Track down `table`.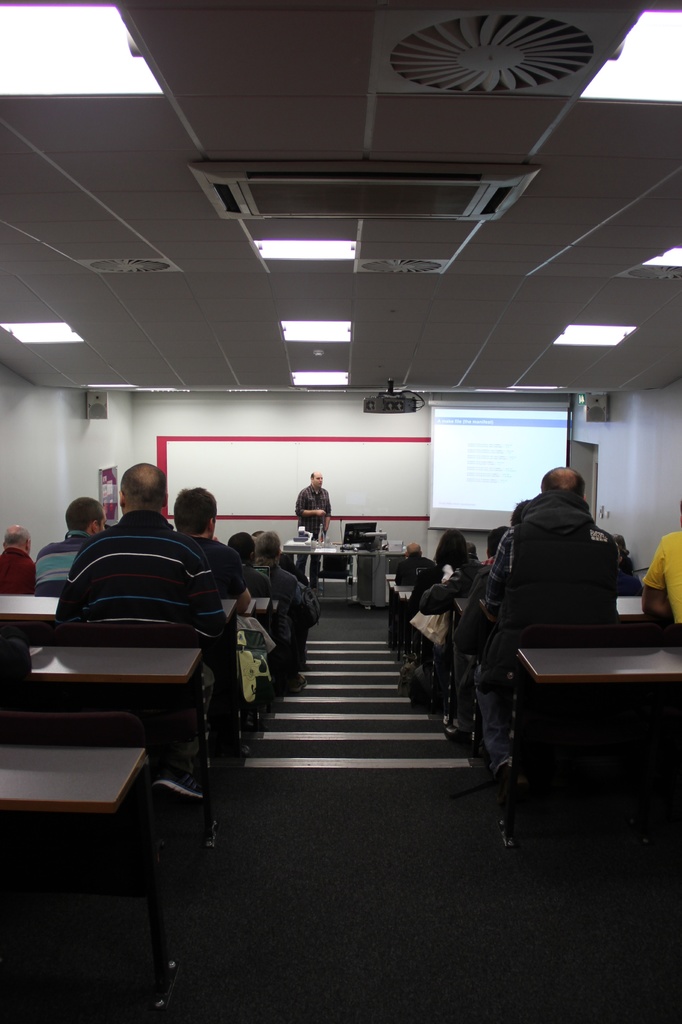
Tracked to box=[281, 540, 409, 606].
